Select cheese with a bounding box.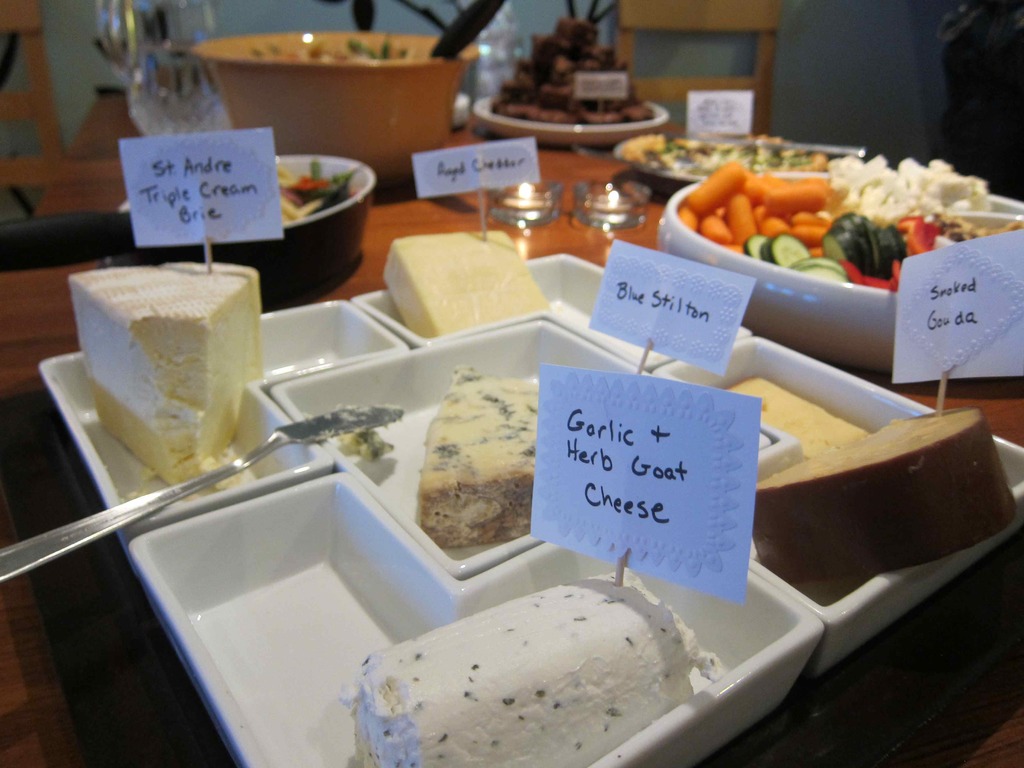
[710,365,876,460].
